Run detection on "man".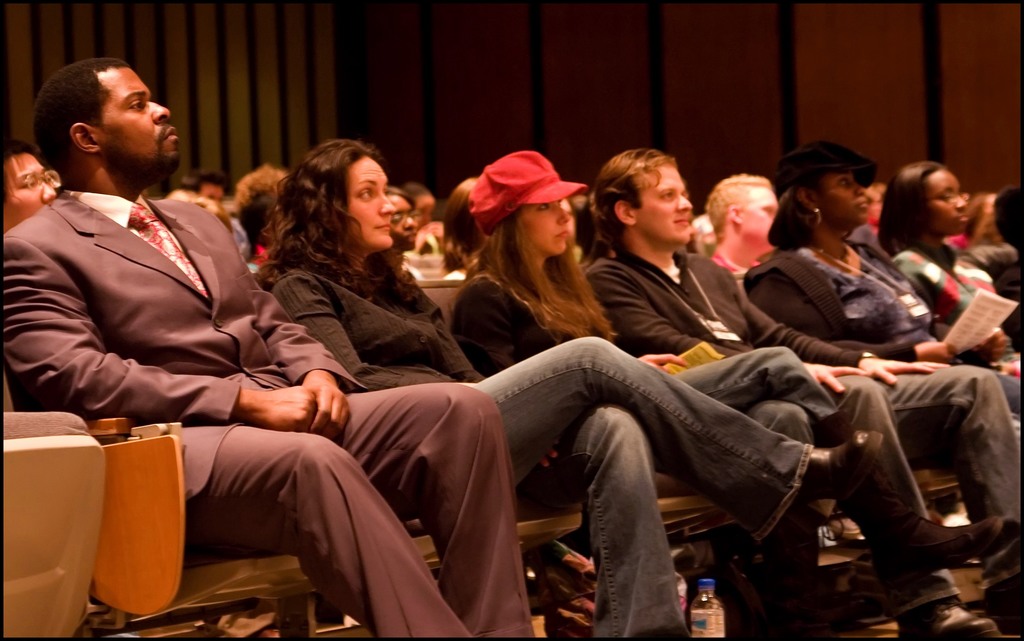
Result: bbox=[178, 169, 225, 204].
